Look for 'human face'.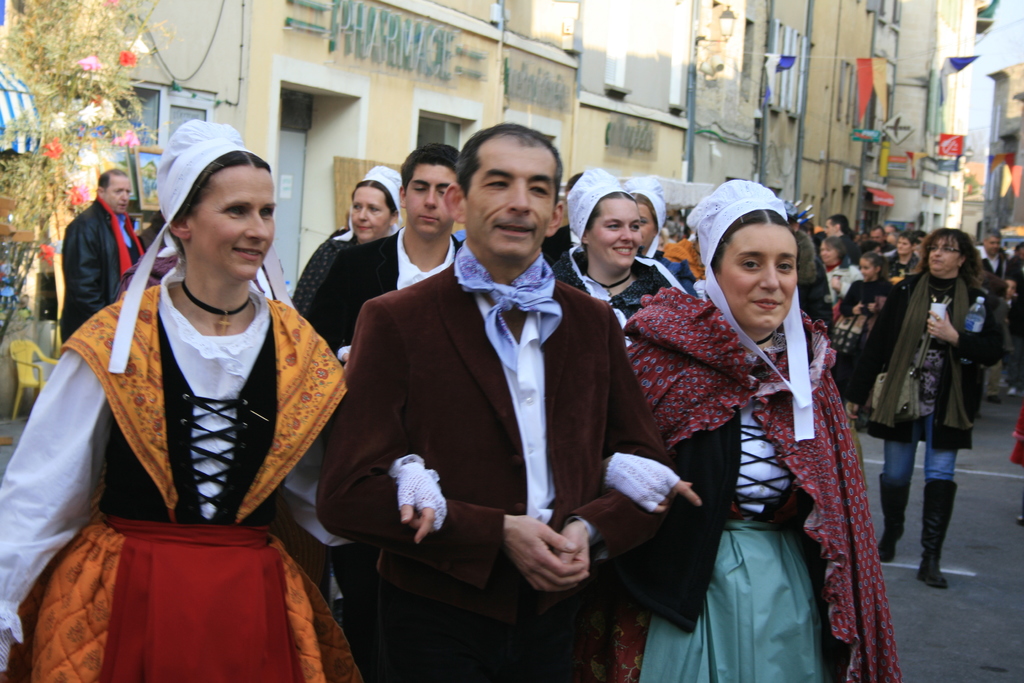
Found: locate(408, 160, 458, 240).
